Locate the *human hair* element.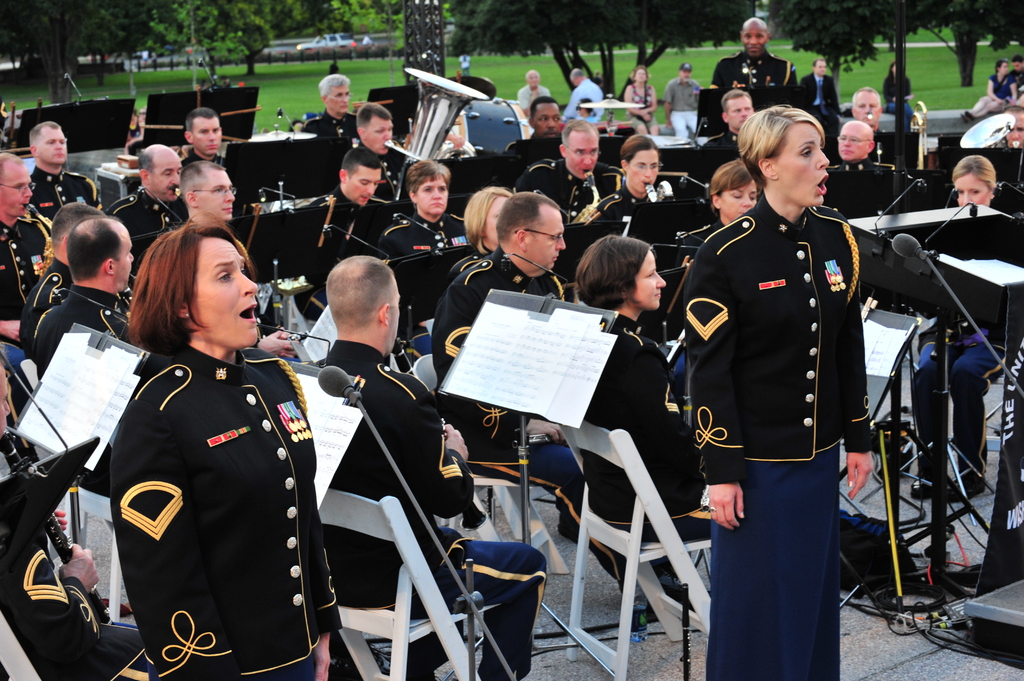
Element bbox: [401, 161, 453, 196].
